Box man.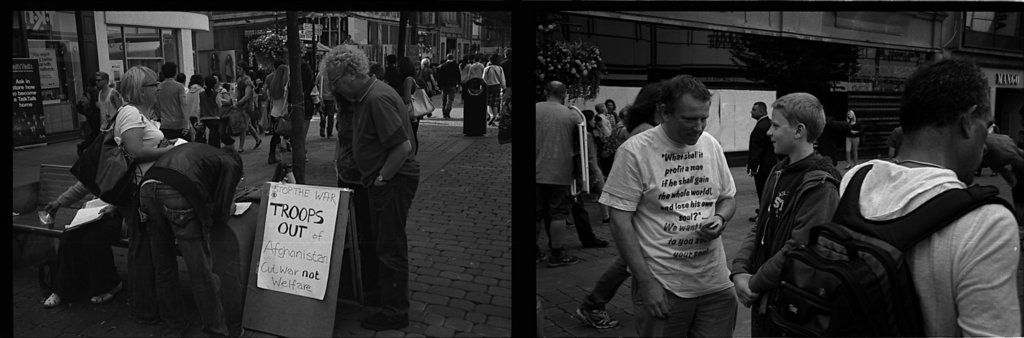
<box>175,72,189,107</box>.
